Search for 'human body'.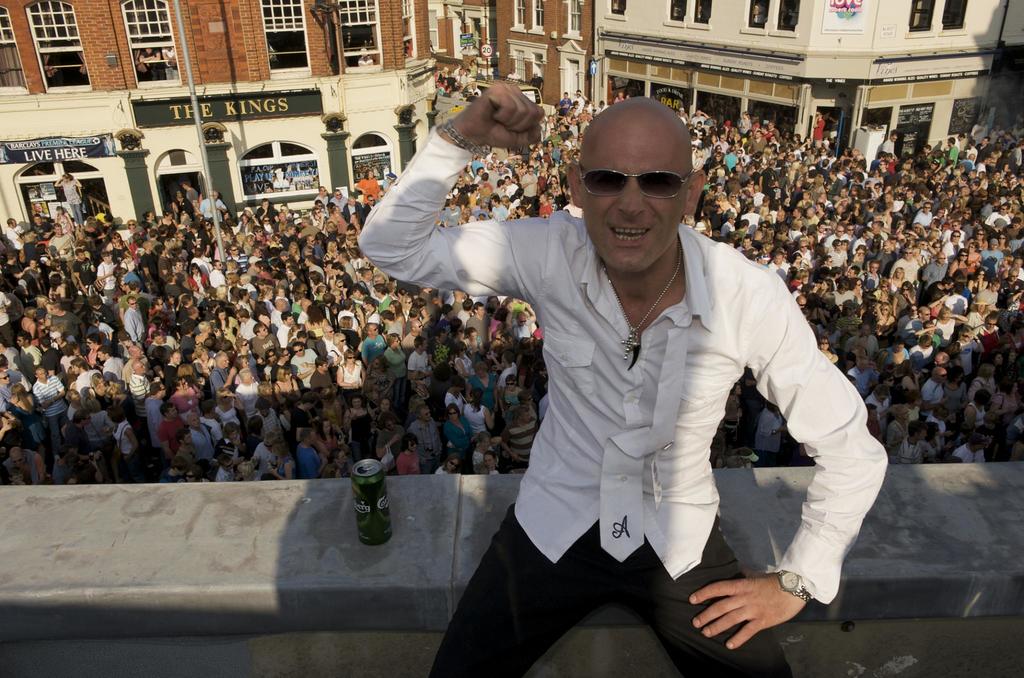
Found at 273/271/283/284.
